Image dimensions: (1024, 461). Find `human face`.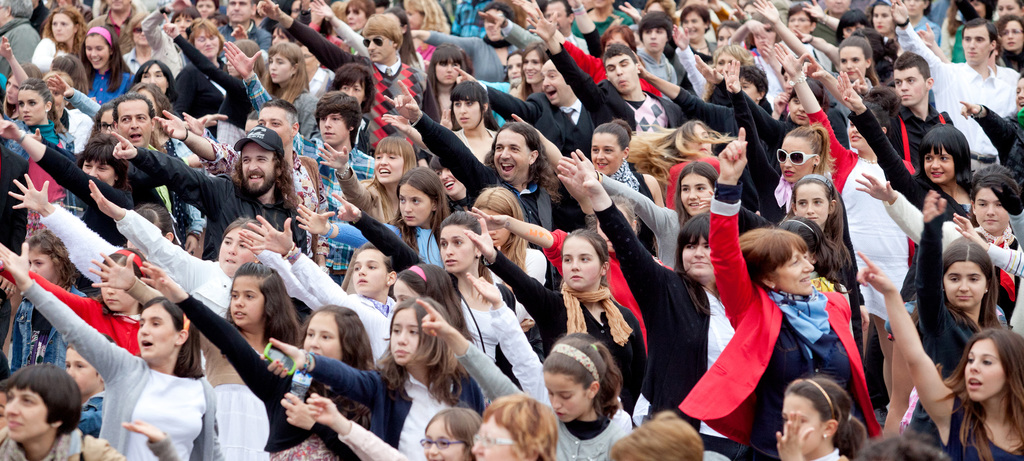
<region>98, 113, 116, 129</region>.
